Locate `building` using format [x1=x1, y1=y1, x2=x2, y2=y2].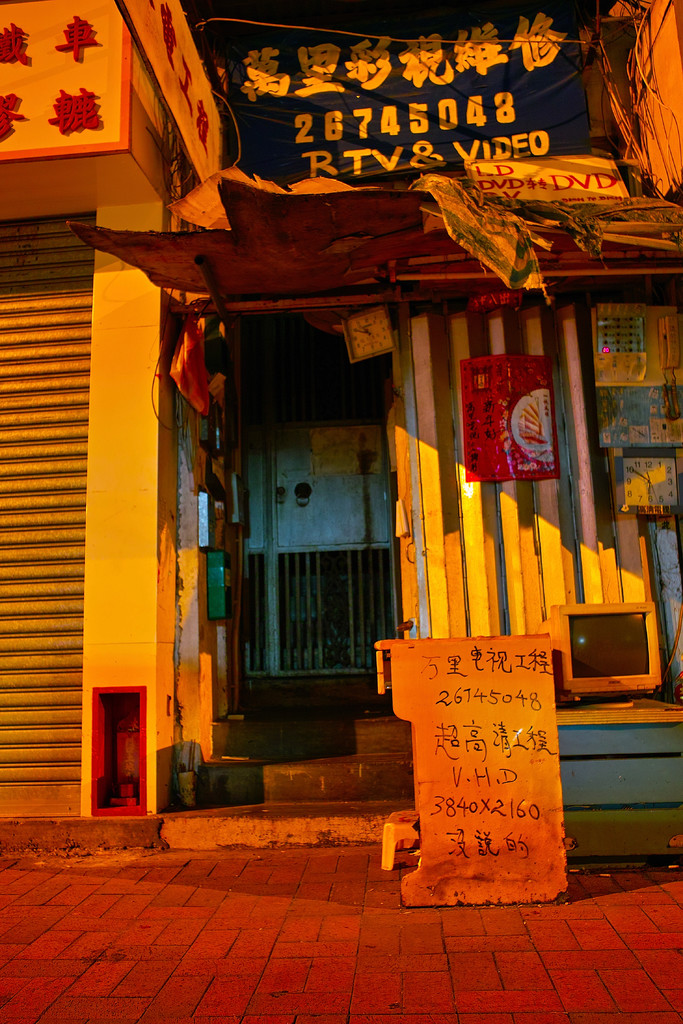
[x1=0, y1=0, x2=682, y2=863].
